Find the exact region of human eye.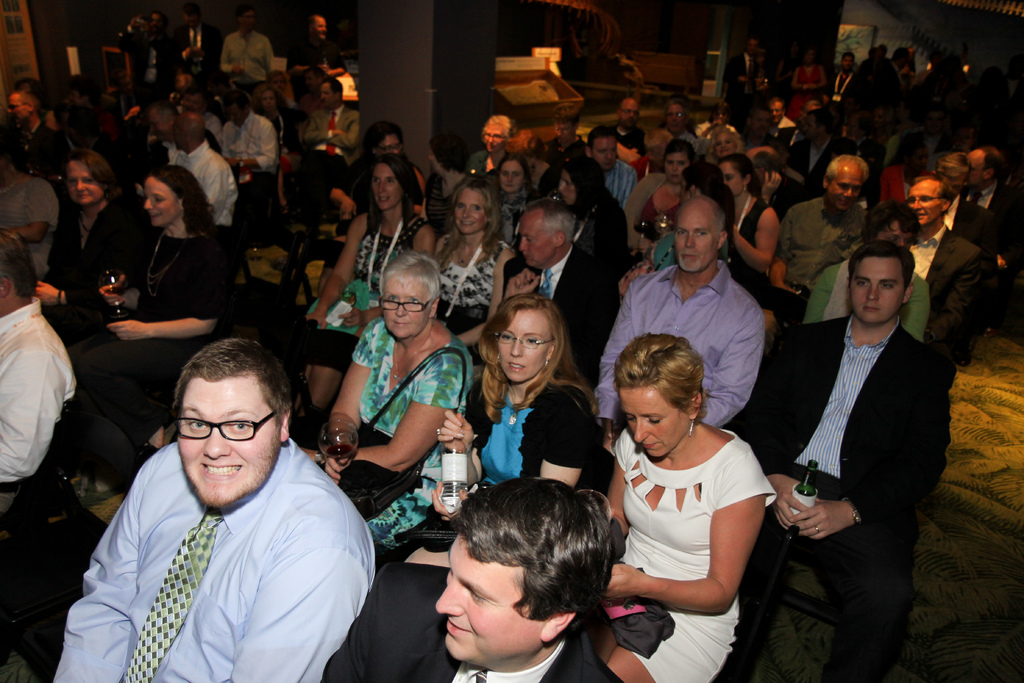
Exact region: pyautogui.locateOnScreen(499, 334, 522, 347).
